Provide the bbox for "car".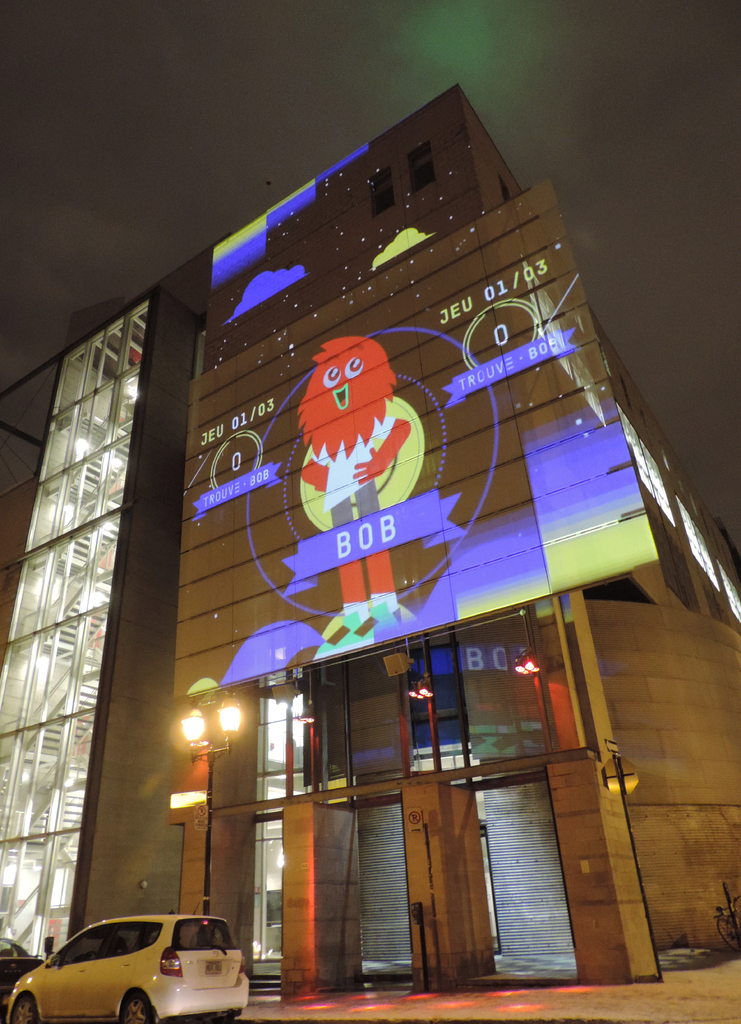
x1=0 y1=943 x2=39 y2=1008.
